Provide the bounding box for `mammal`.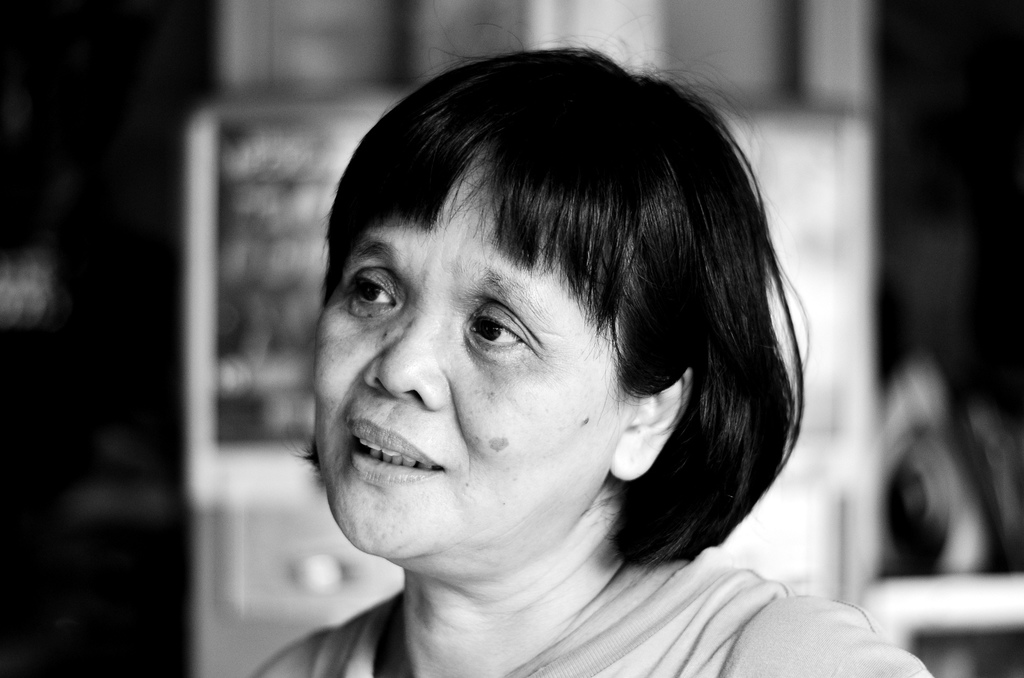
[227, 50, 941, 675].
